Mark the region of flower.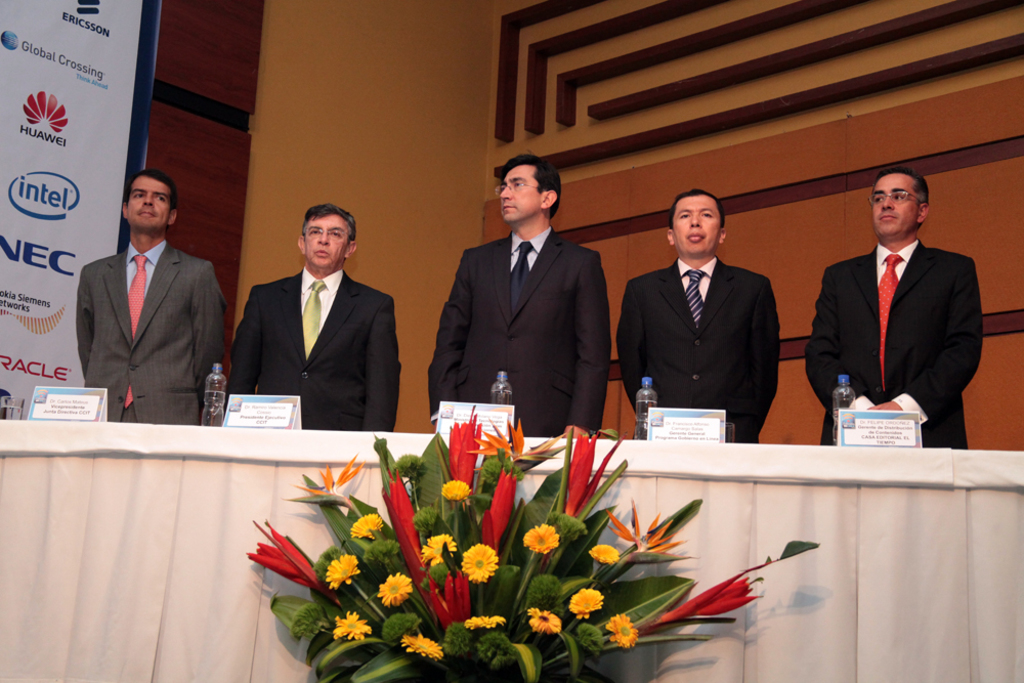
Region: bbox(481, 467, 518, 544).
